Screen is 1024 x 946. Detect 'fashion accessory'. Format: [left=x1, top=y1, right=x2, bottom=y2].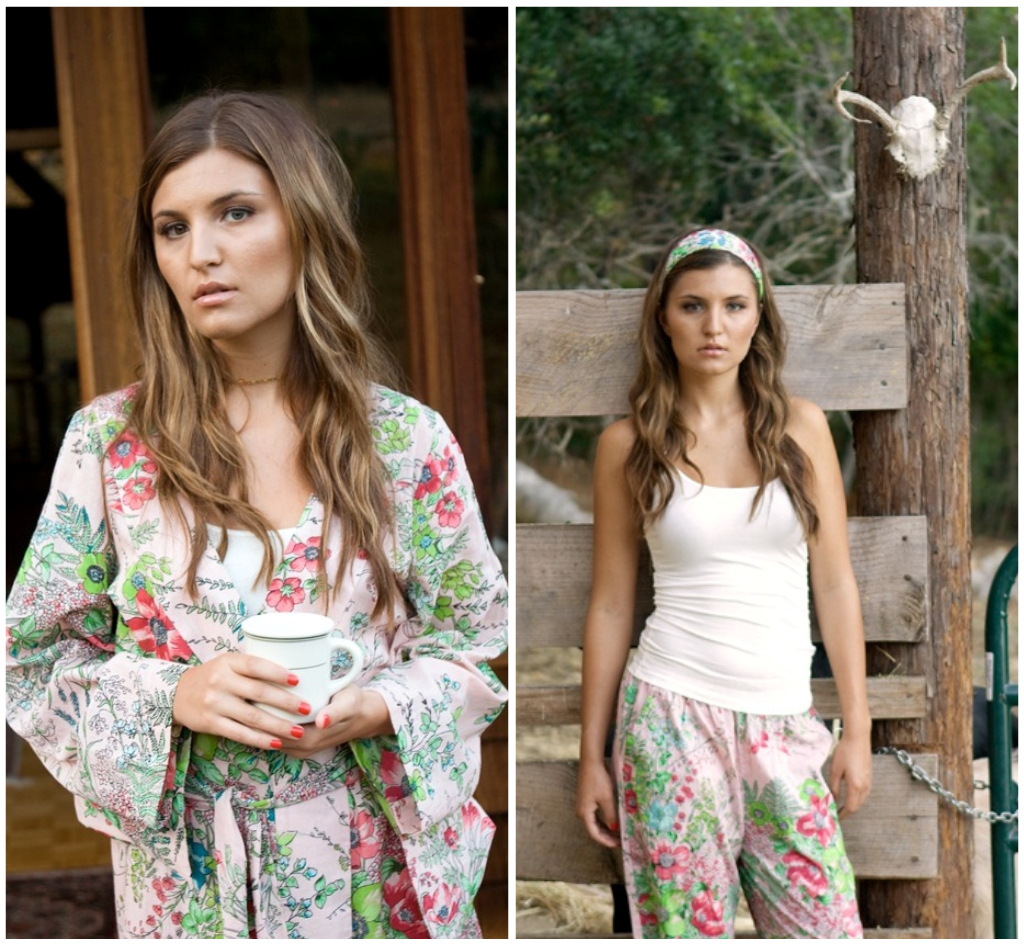
[left=322, top=714, right=332, bottom=729].
